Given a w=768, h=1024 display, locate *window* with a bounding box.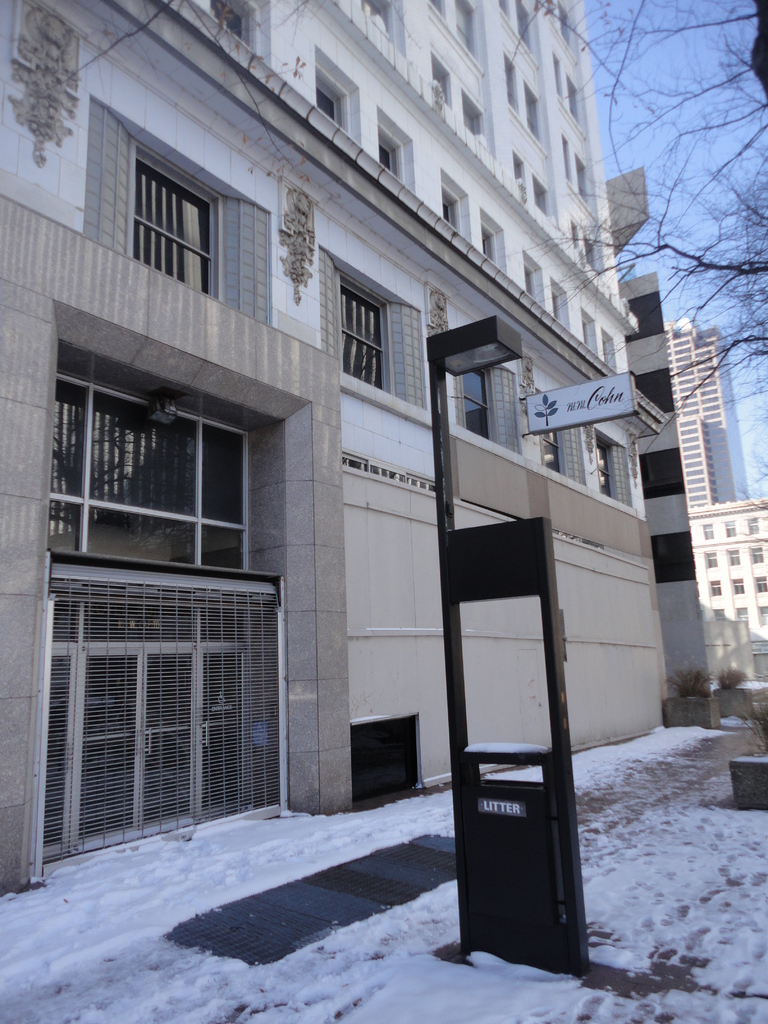
Located: 561:133:572:186.
